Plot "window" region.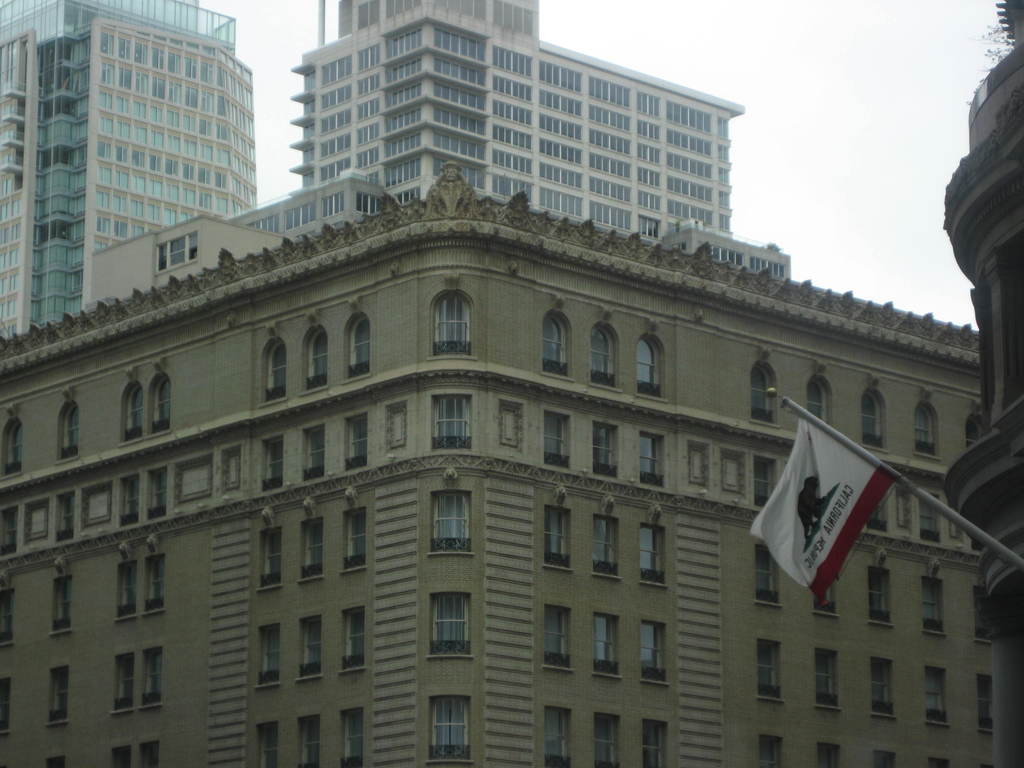
Plotted at crop(759, 634, 787, 701).
